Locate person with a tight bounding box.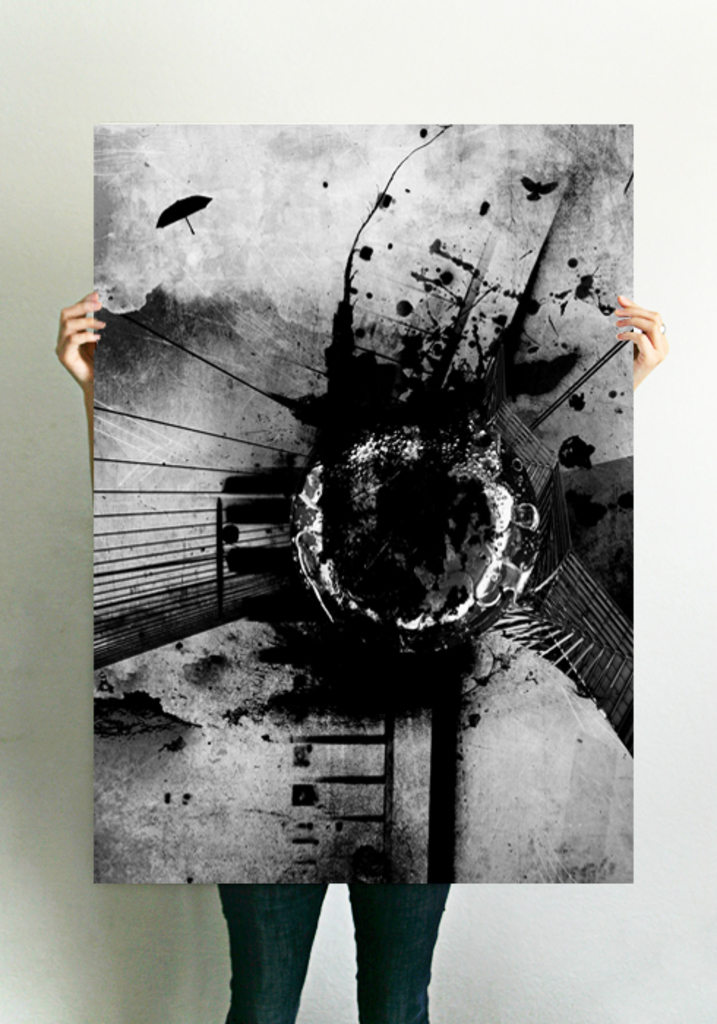
l=50, t=285, r=666, b=1023.
